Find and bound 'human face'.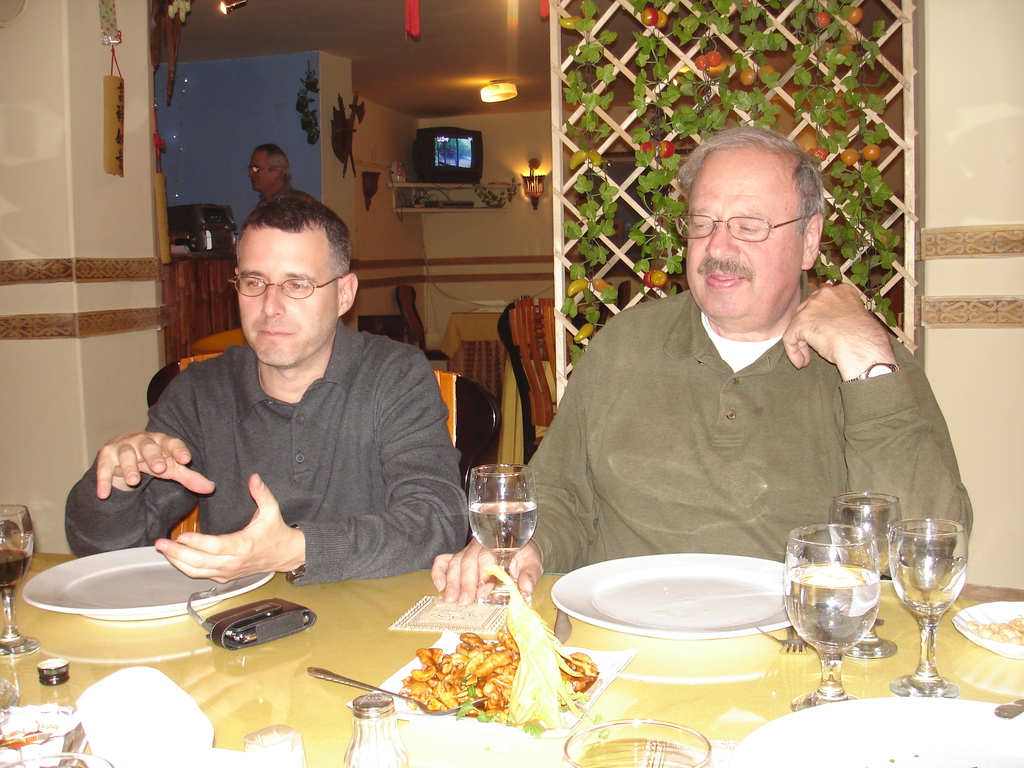
Bound: (x1=239, y1=224, x2=341, y2=362).
